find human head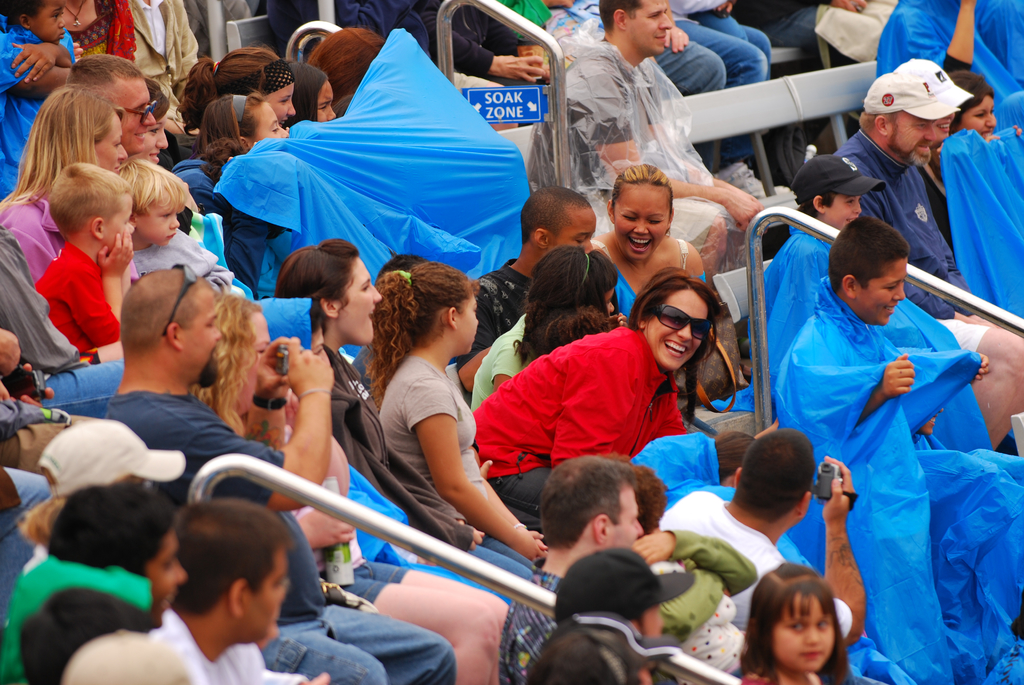
(284, 58, 337, 122)
